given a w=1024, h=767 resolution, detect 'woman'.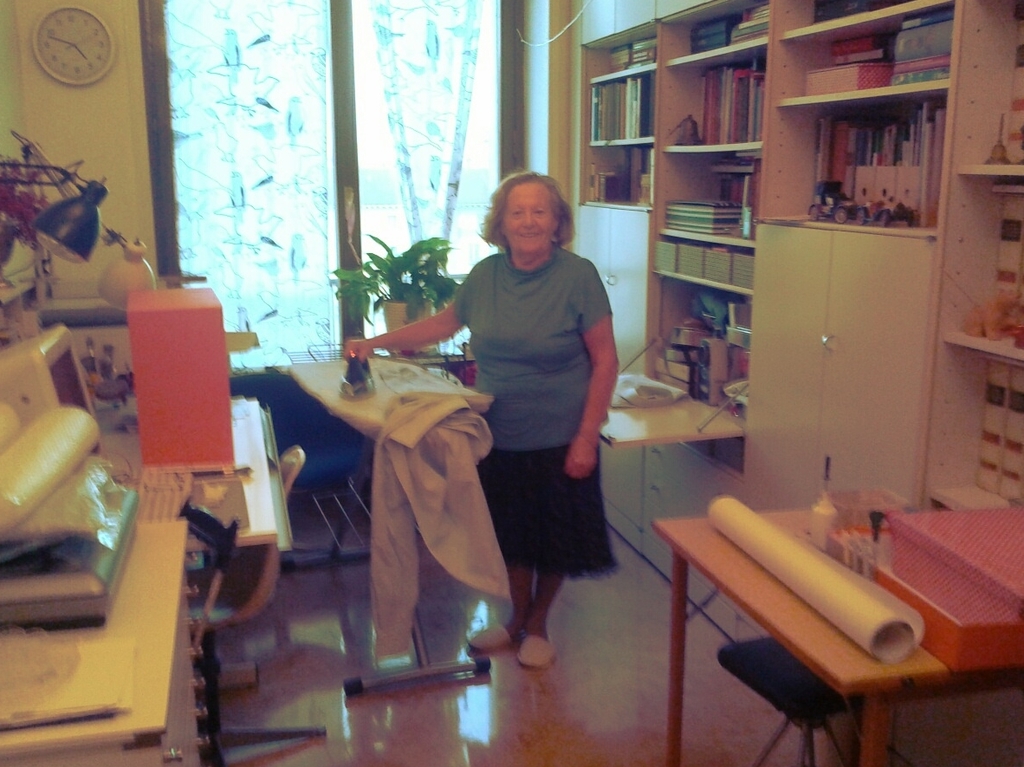
region(400, 162, 627, 659).
